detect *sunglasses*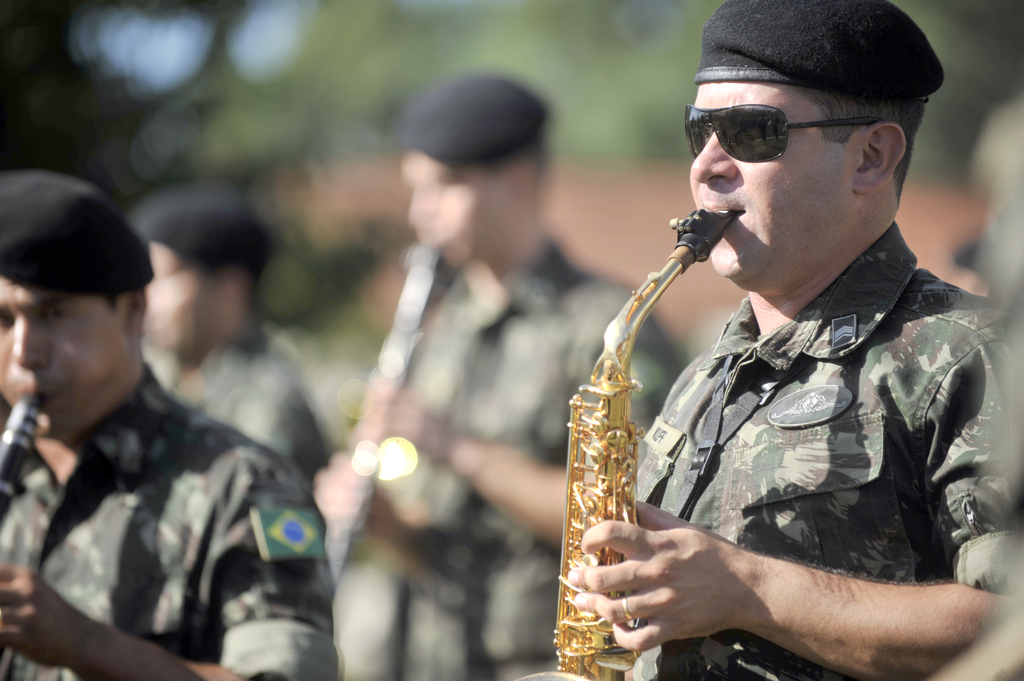
region(680, 103, 898, 160)
